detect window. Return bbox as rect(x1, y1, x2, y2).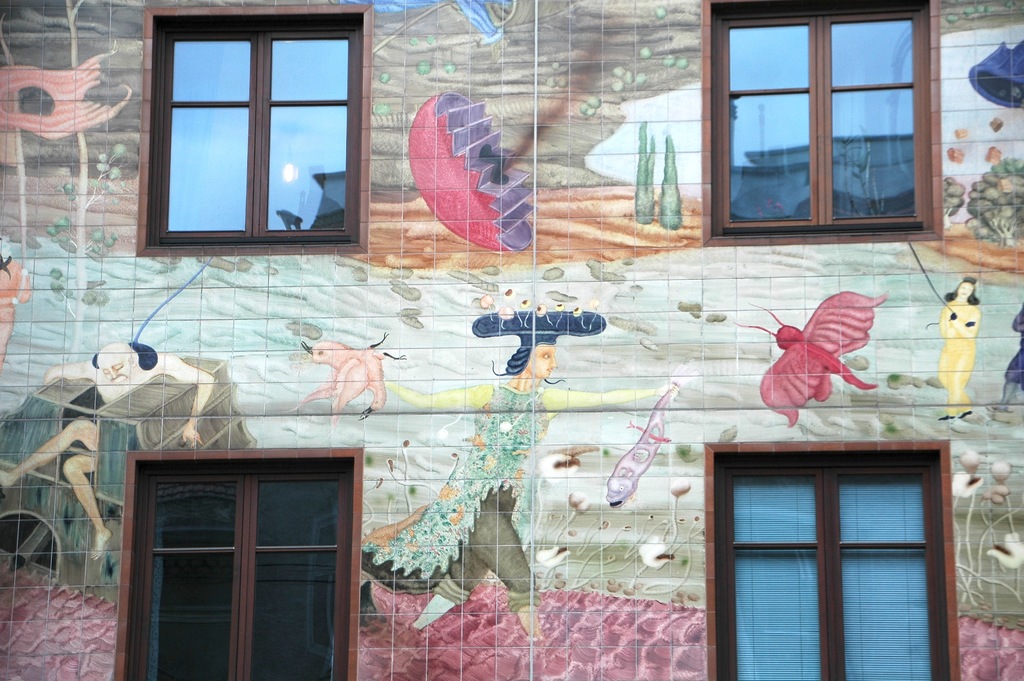
rect(705, 441, 961, 680).
